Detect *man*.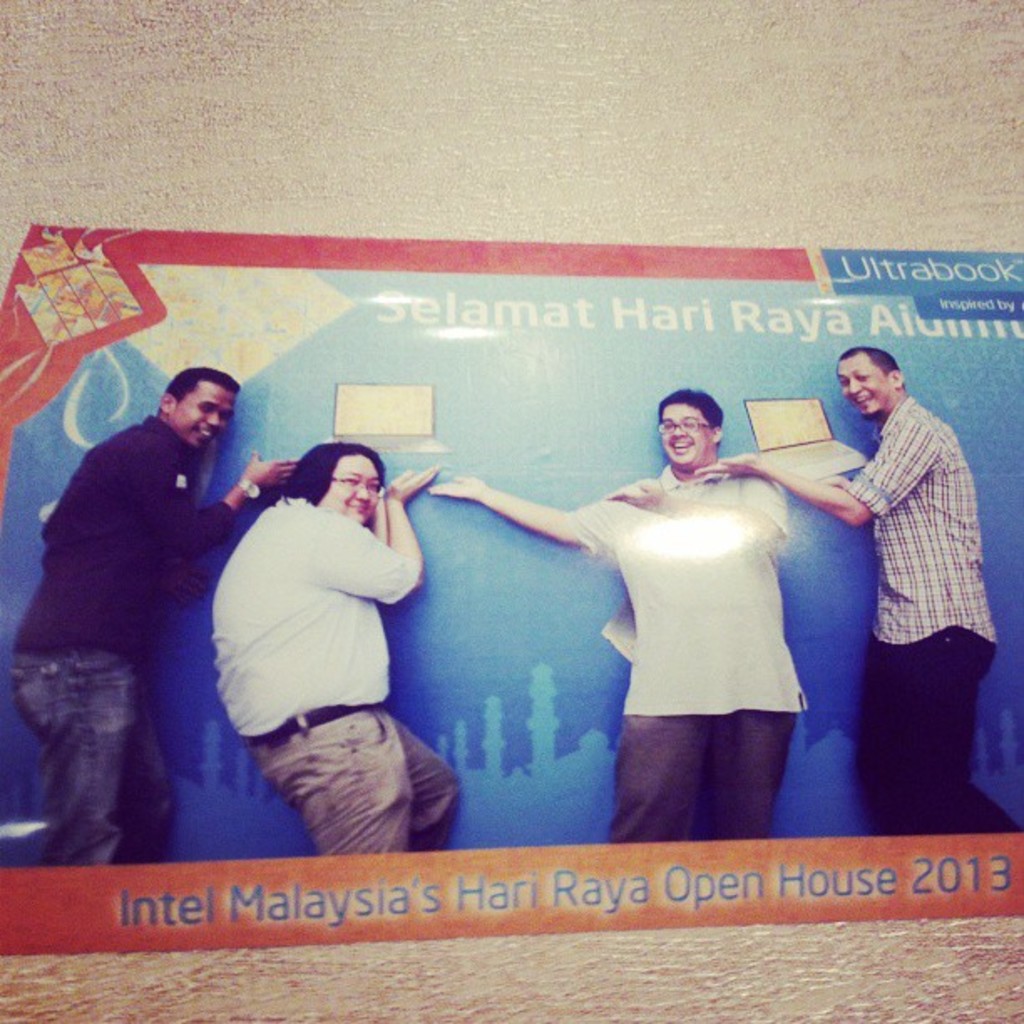
Detected at [left=691, top=341, right=1017, bottom=833].
